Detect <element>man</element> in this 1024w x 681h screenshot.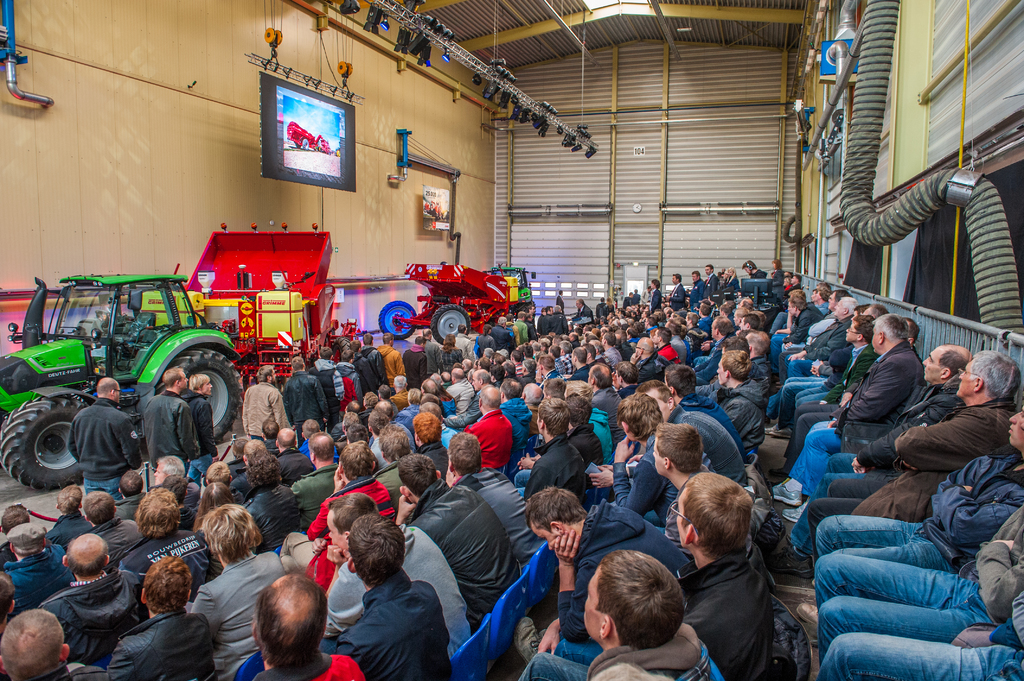
Detection: 586, 365, 623, 437.
